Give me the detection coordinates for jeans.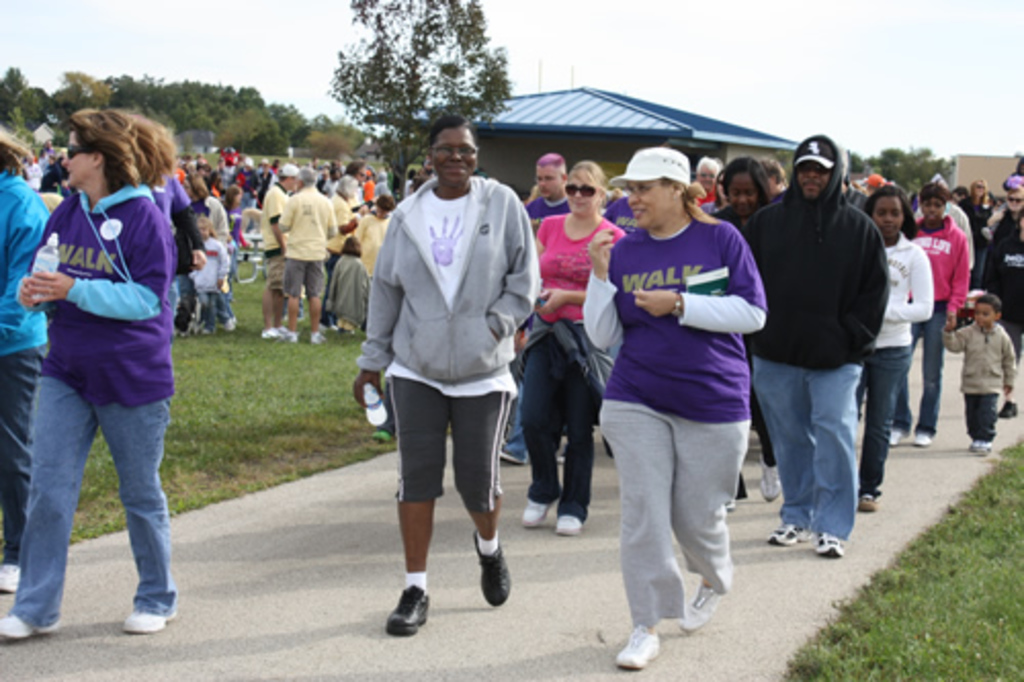
select_region(203, 289, 231, 326).
